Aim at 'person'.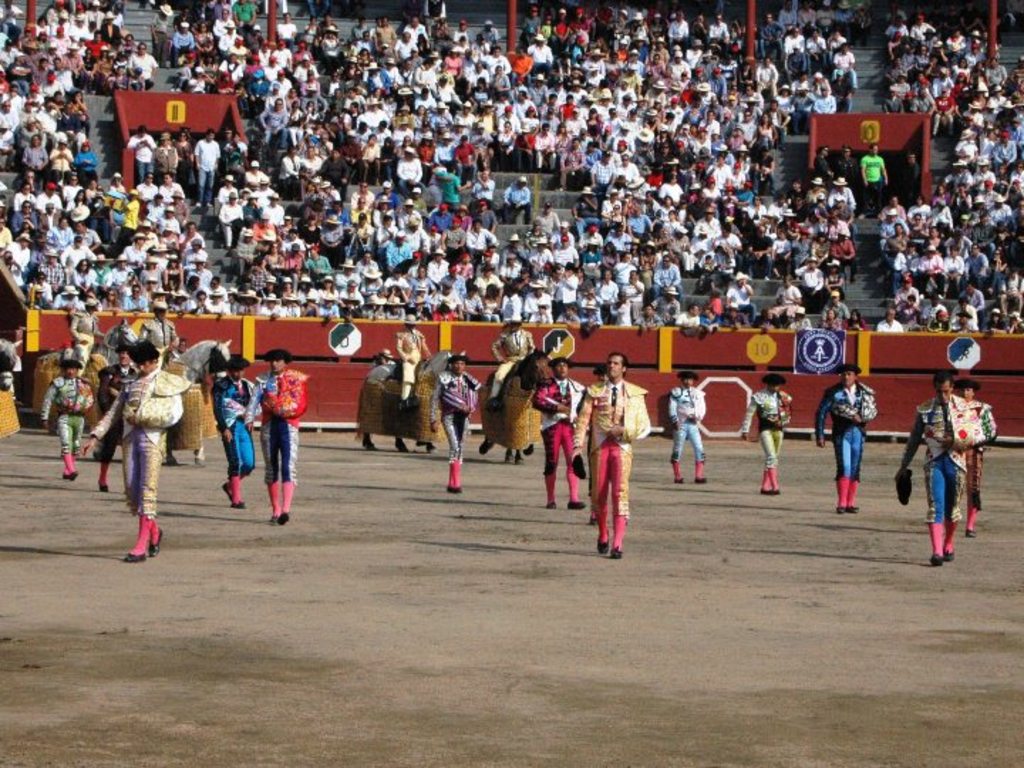
Aimed at {"x1": 37, "y1": 253, "x2": 63, "y2": 289}.
